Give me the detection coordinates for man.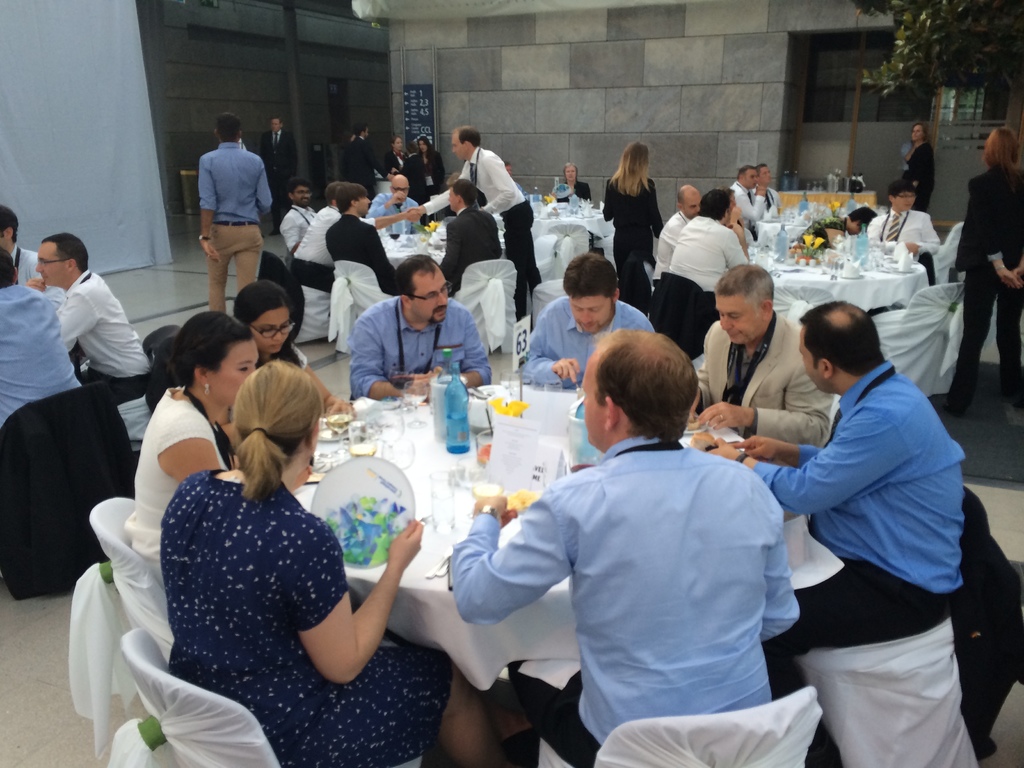
{"x1": 322, "y1": 183, "x2": 401, "y2": 295}.
